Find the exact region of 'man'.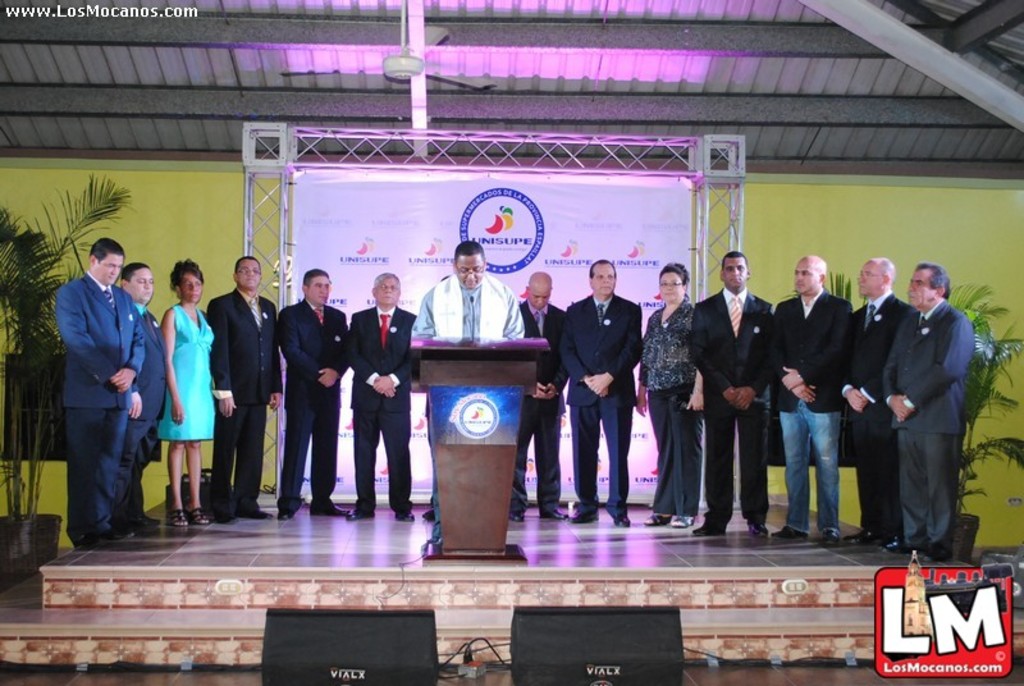
Exact region: <box>278,269,349,516</box>.
